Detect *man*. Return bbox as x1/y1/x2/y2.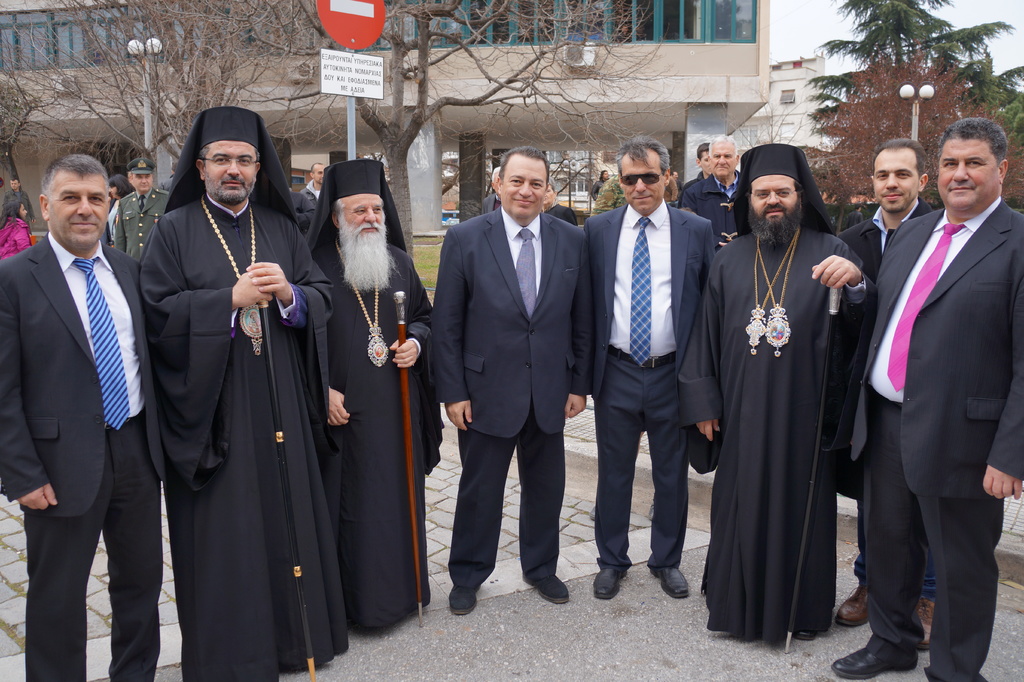
836/138/944/647.
